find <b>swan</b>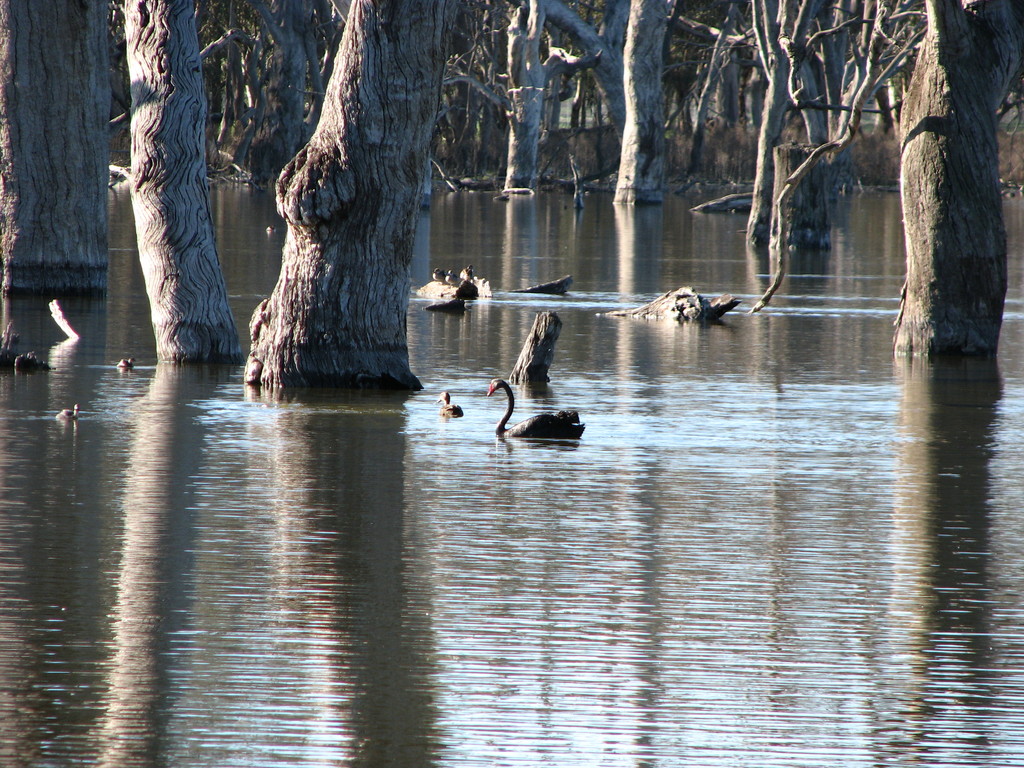
431/265/440/285
